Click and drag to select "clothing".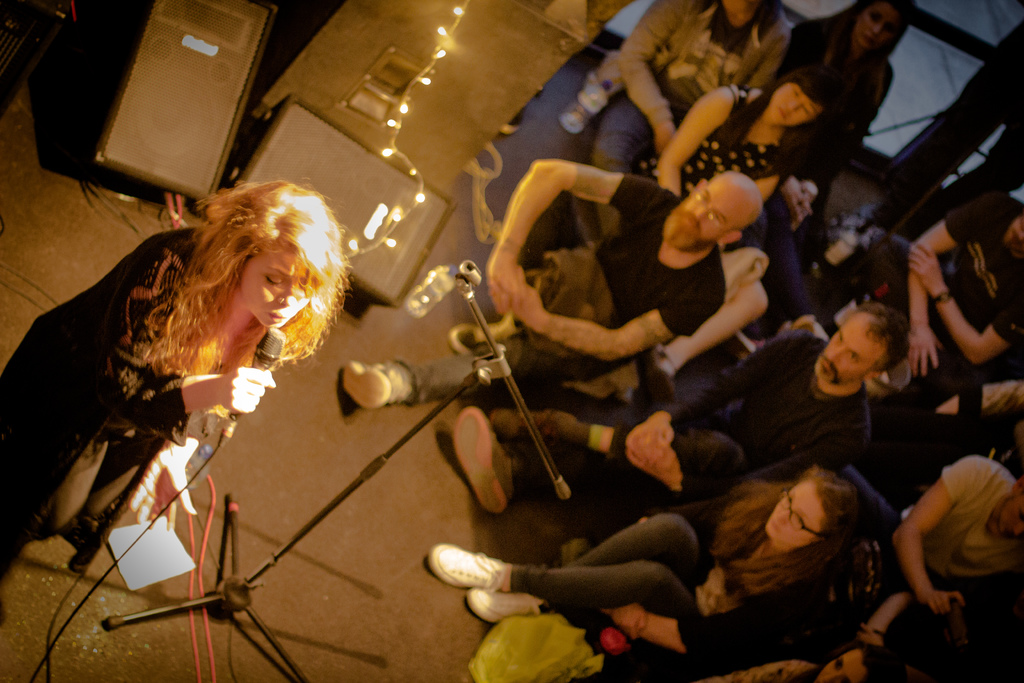
Selection: (x1=851, y1=461, x2=1023, y2=662).
